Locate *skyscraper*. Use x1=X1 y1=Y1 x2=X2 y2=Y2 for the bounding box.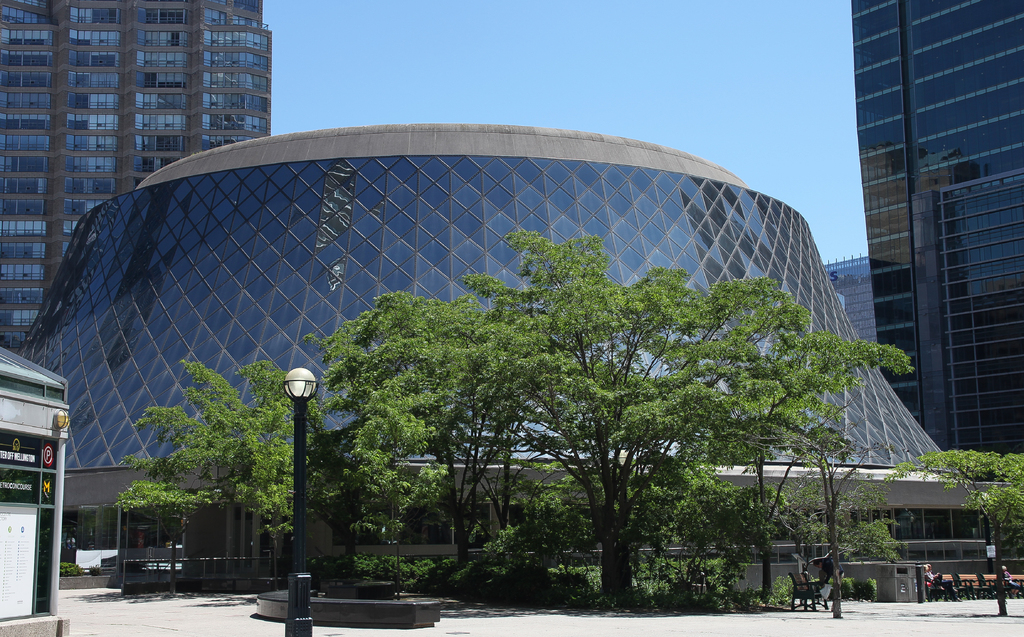
x1=0 y1=0 x2=272 y2=349.
